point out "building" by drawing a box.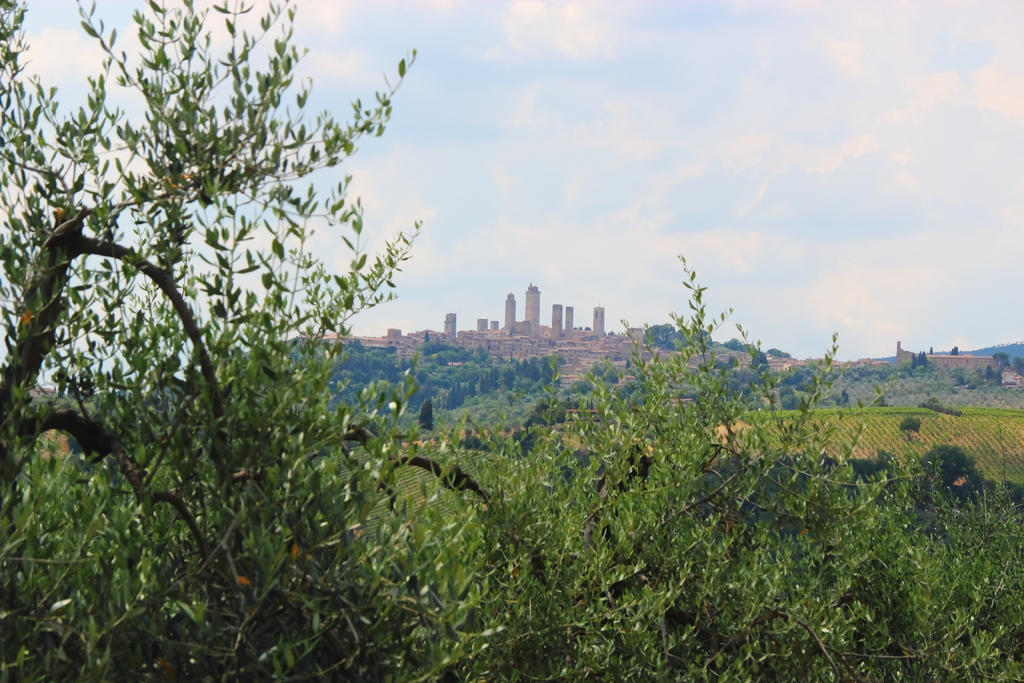
(x1=445, y1=311, x2=454, y2=338).
